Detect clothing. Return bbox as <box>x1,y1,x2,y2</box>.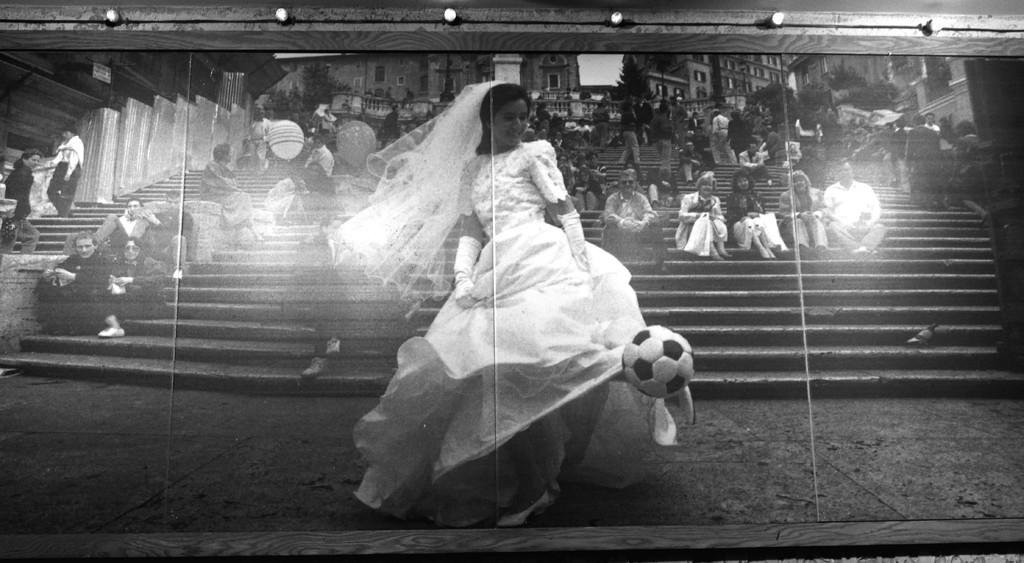
<box>732,113,753,142</box>.
